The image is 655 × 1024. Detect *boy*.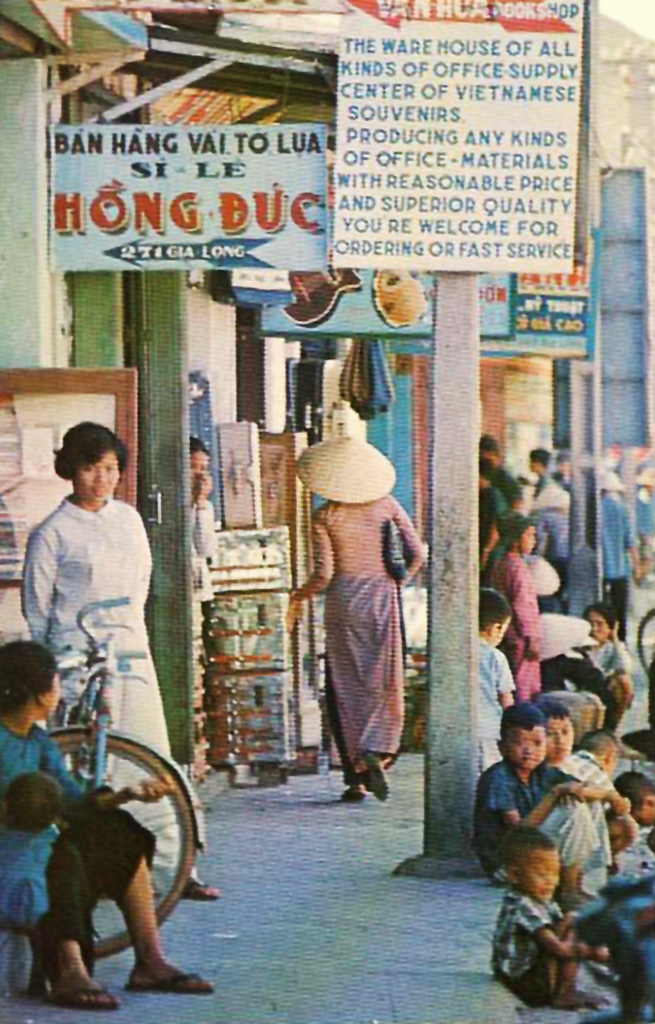
Detection: rect(541, 706, 624, 902).
